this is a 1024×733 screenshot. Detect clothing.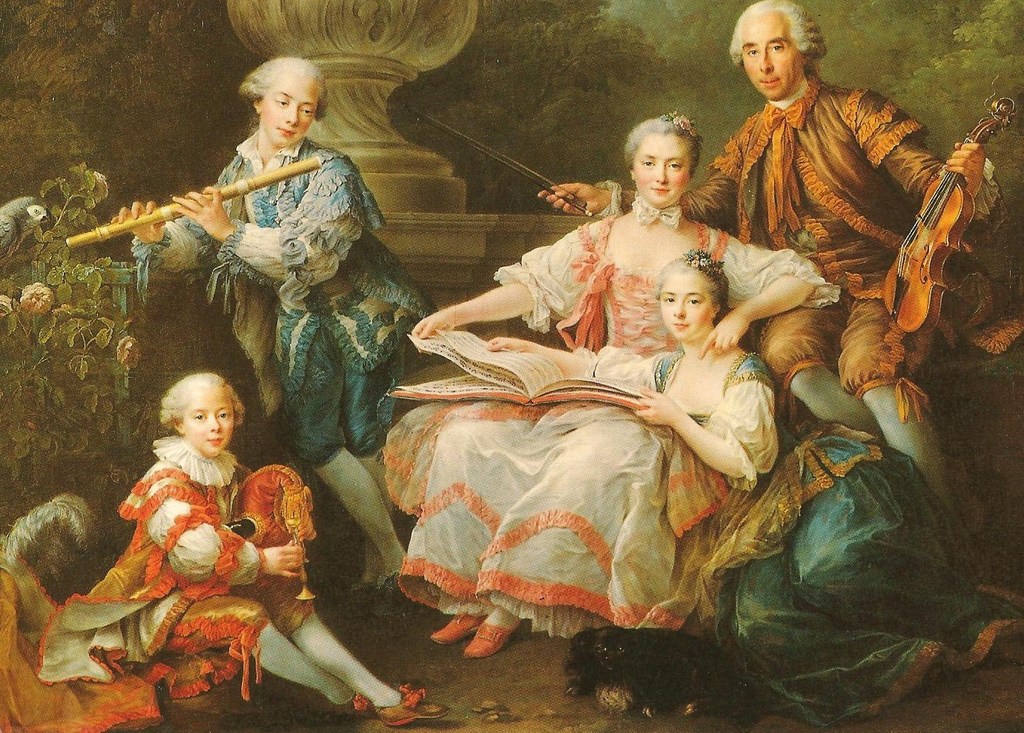
(713, 426, 999, 692).
